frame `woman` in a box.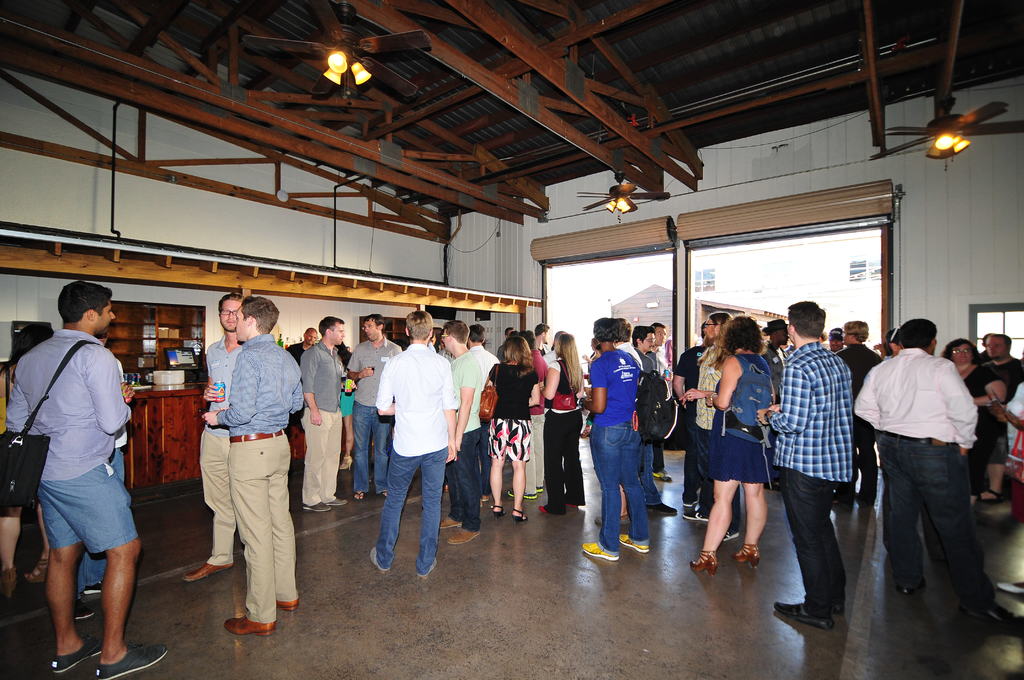
476,334,542,530.
